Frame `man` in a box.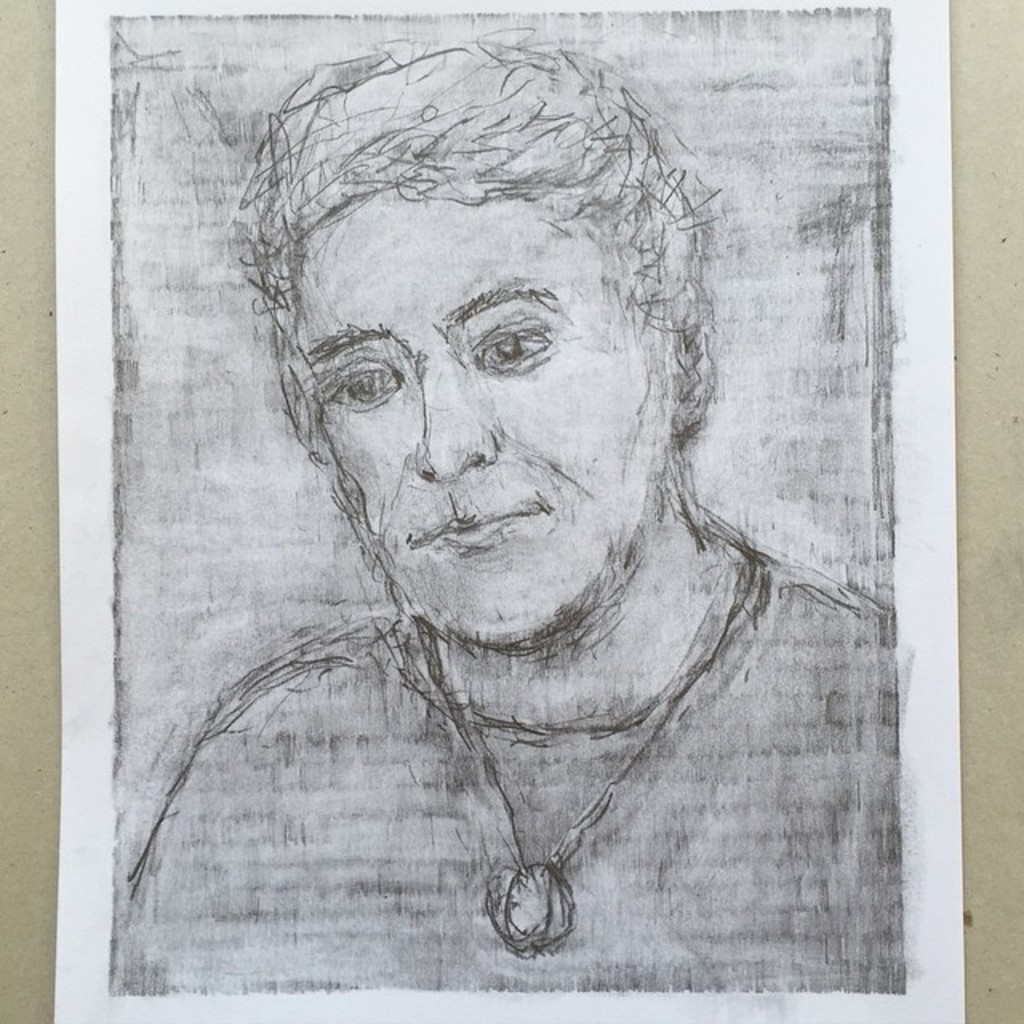
box=[75, 75, 939, 986].
